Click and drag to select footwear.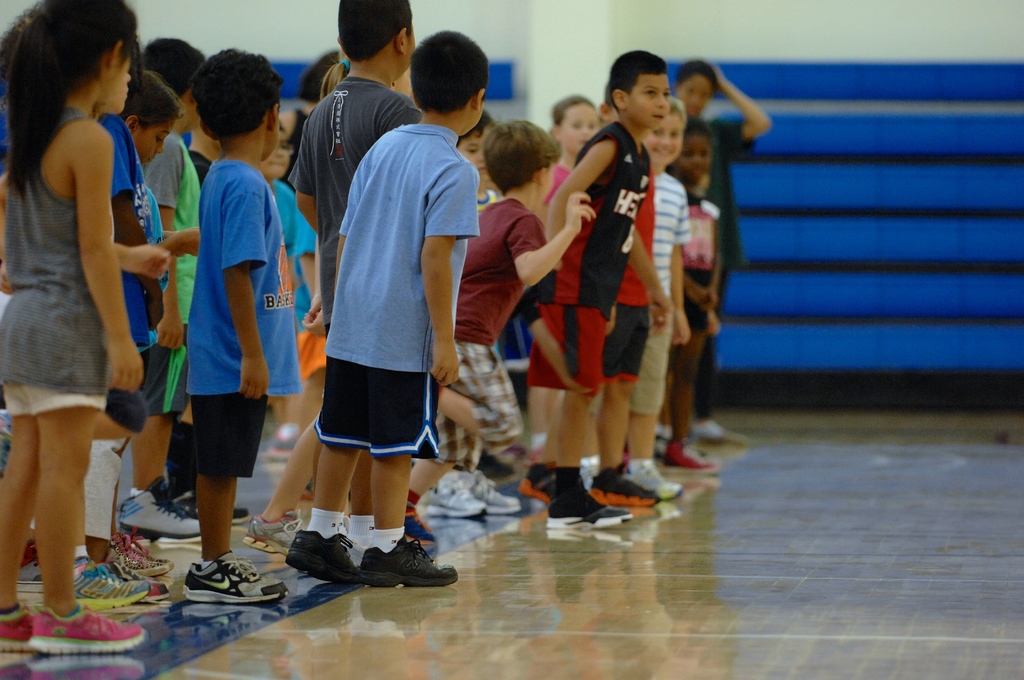
Selection: BBox(70, 556, 148, 605).
